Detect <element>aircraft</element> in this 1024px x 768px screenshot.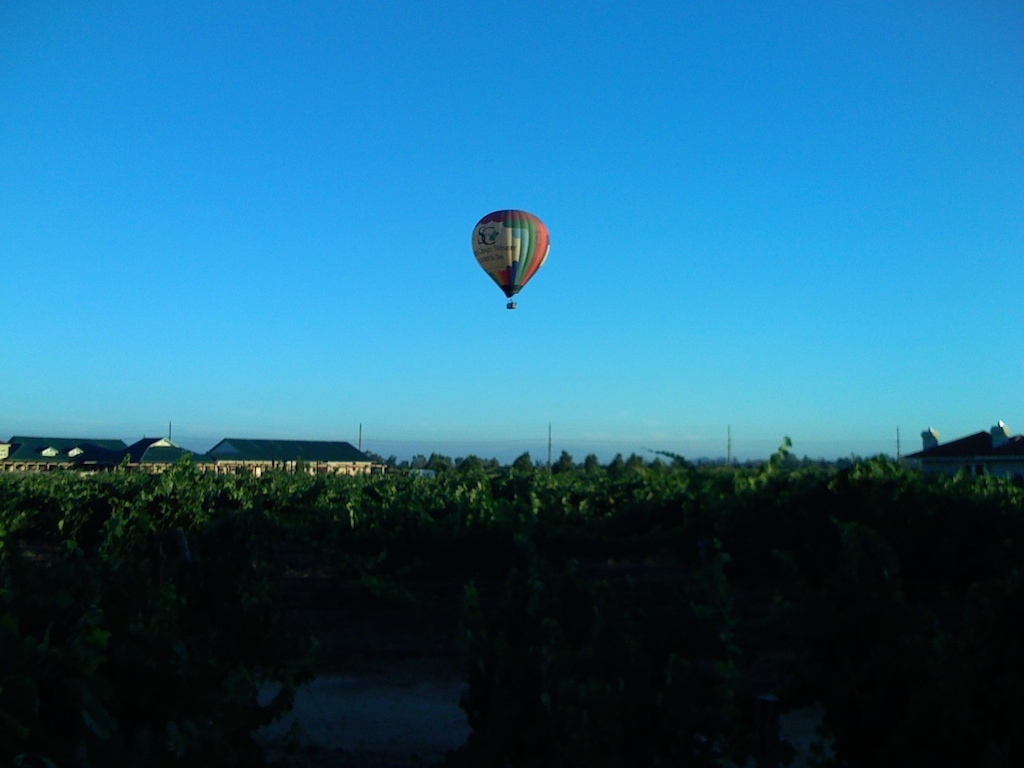
Detection: <box>459,201,557,324</box>.
